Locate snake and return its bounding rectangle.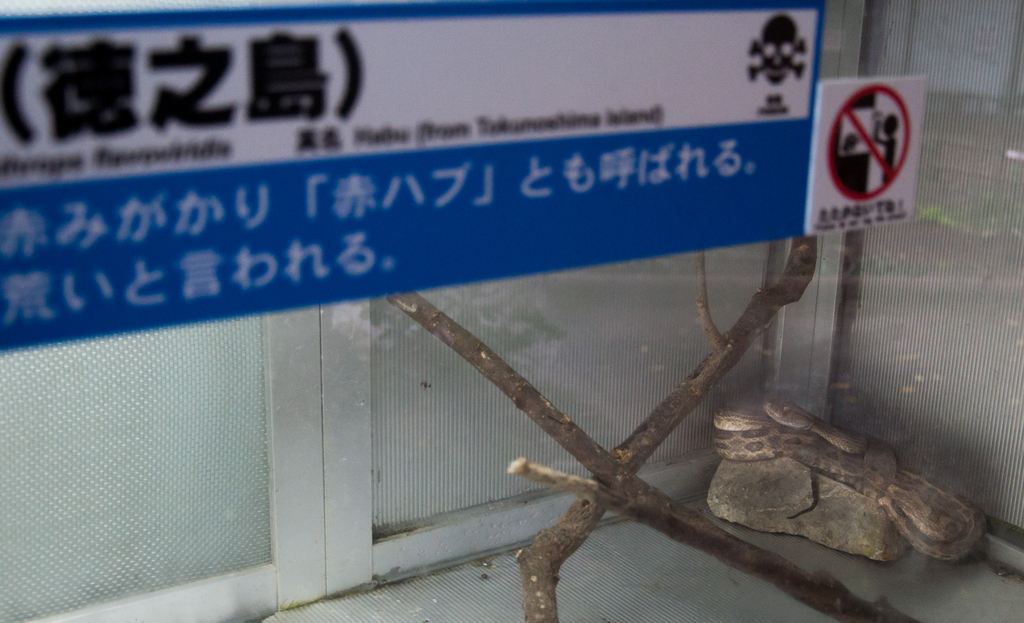
region(706, 397, 991, 561).
